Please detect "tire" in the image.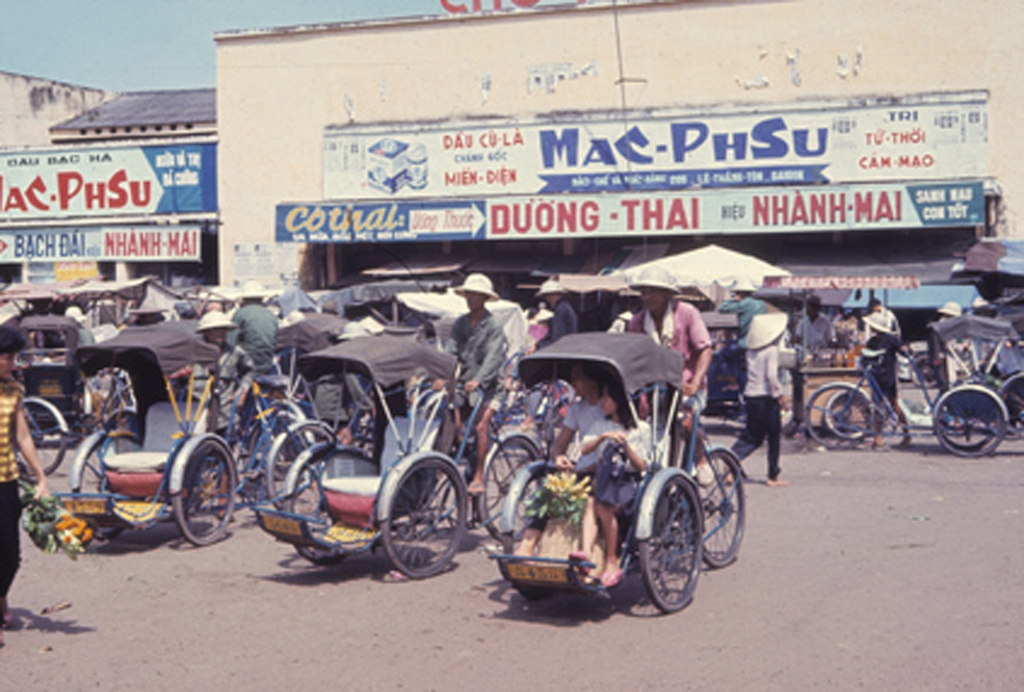
region(996, 375, 1023, 440).
